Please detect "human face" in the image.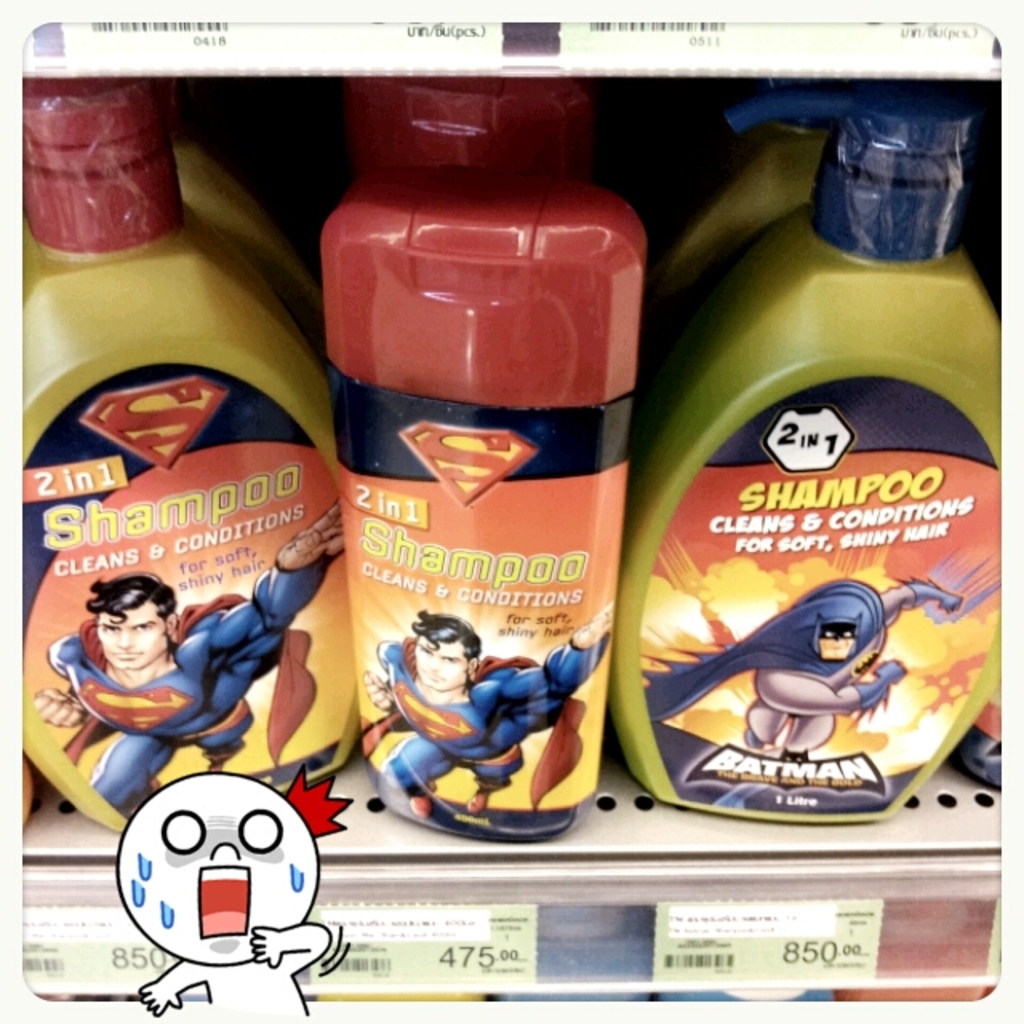
detection(816, 616, 854, 664).
